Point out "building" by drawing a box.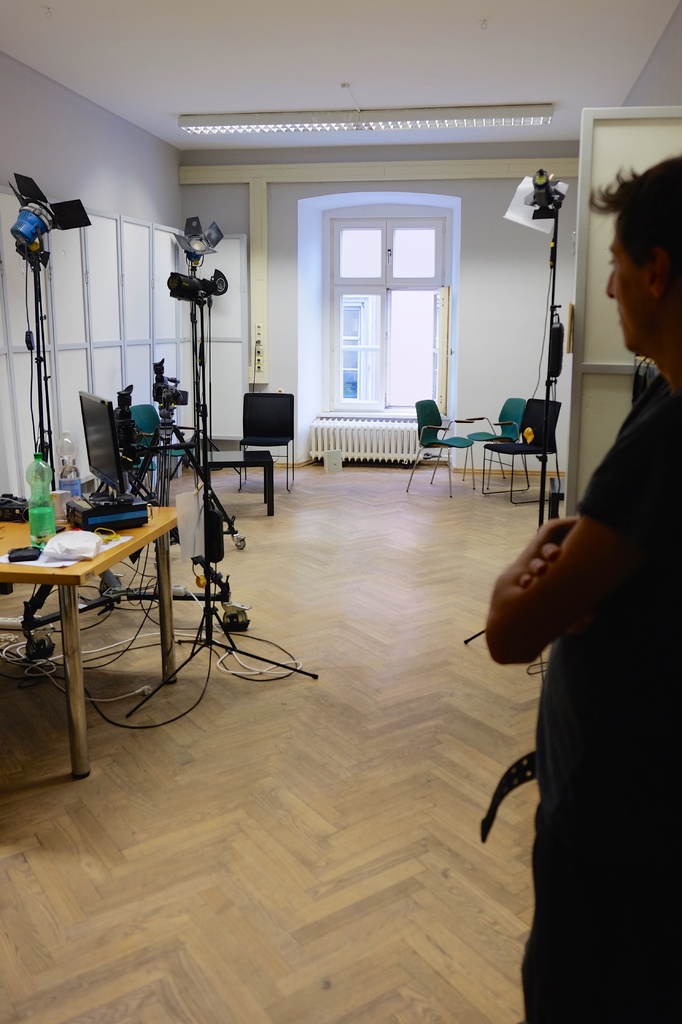
x1=0 y1=0 x2=681 y2=1023.
